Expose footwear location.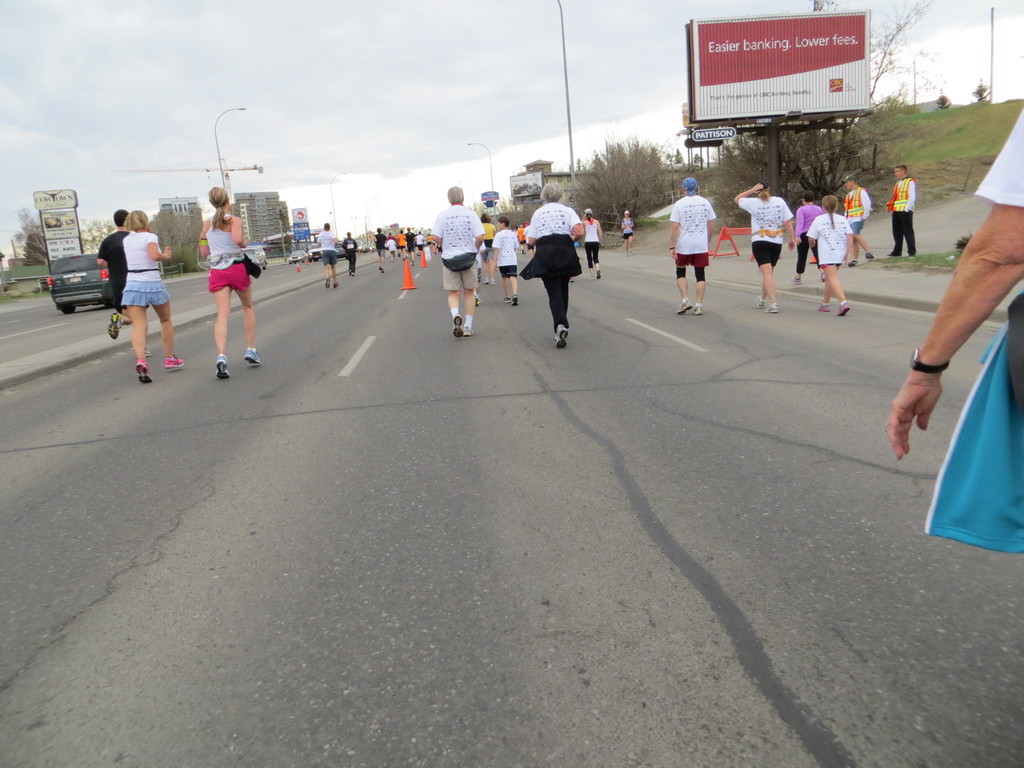
Exposed at (464, 329, 472, 335).
